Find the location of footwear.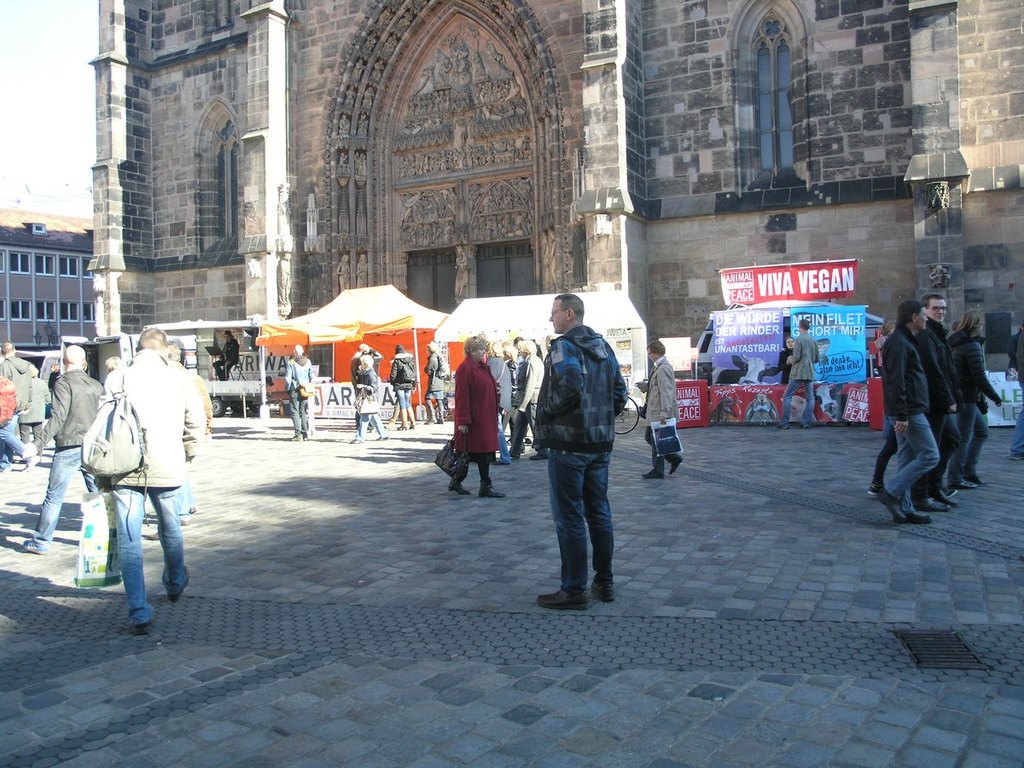
Location: [left=642, top=468, right=666, bottom=479].
